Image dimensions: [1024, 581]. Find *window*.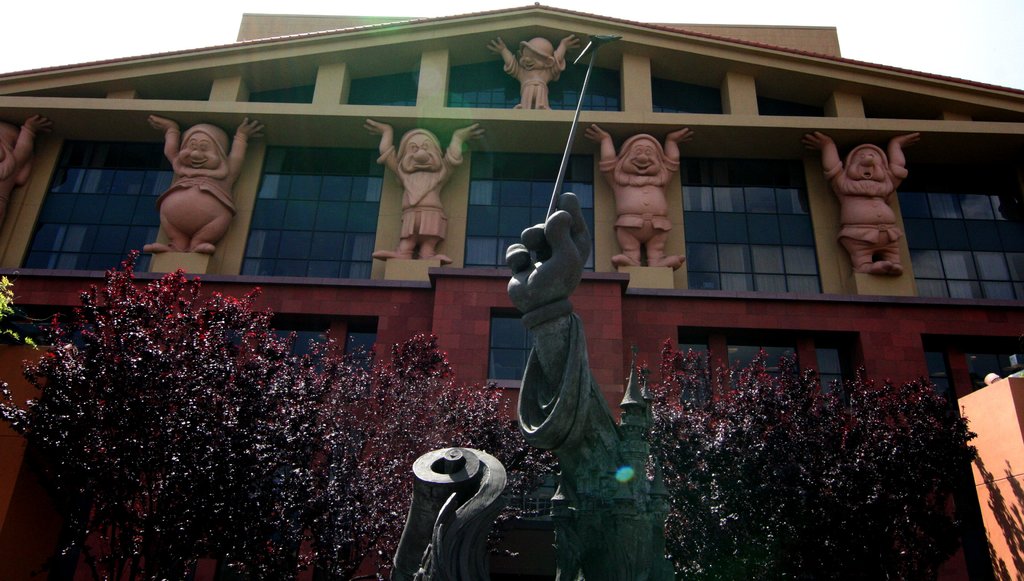
{"x1": 675, "y1": 153, "x2": 823, "y2": 292}.
